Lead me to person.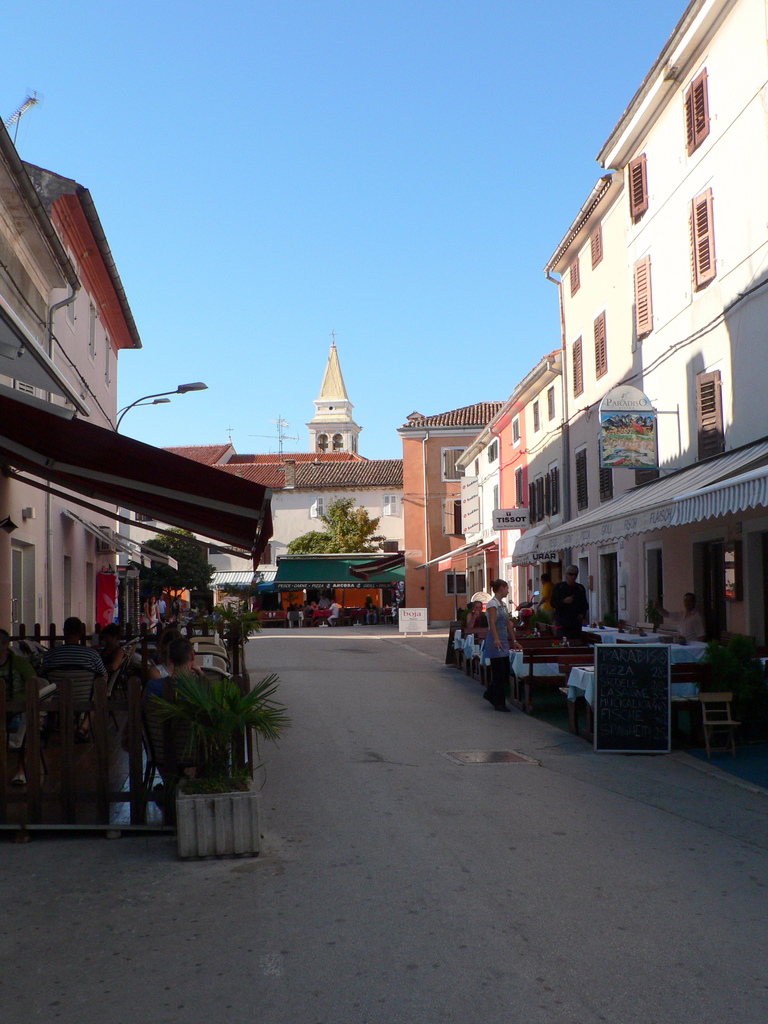
Lead to left=472, top=576, right=527, bottom=698.
